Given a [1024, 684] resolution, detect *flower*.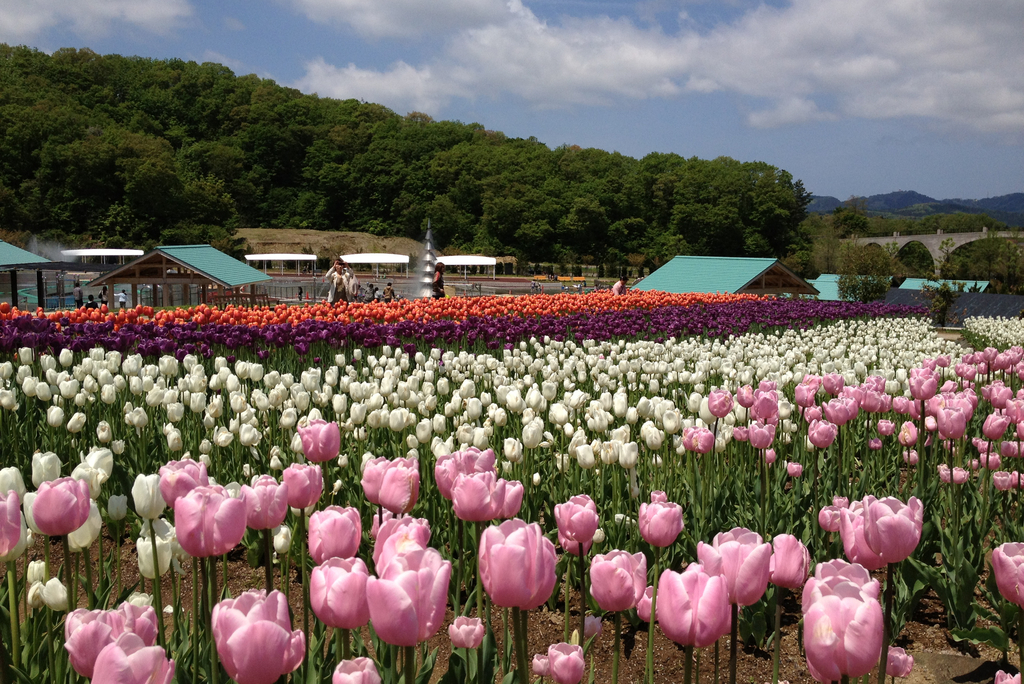
<region>162, 480, 248, 574</region>.
